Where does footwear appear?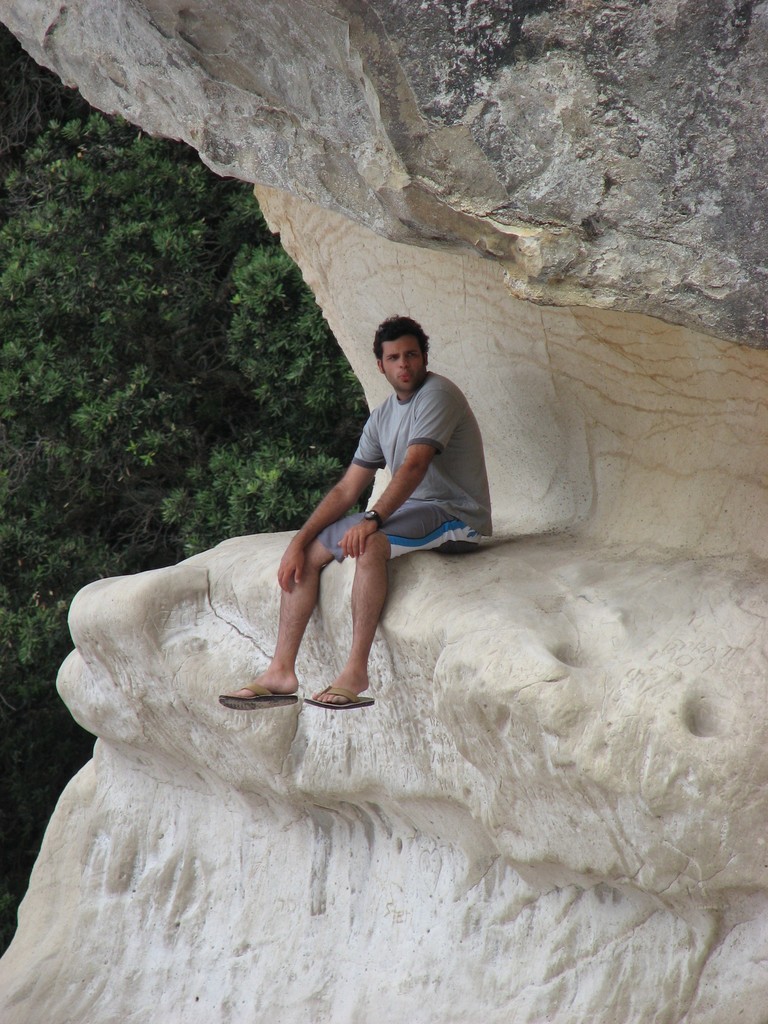
Appears at (303, 687, 374, 710).
